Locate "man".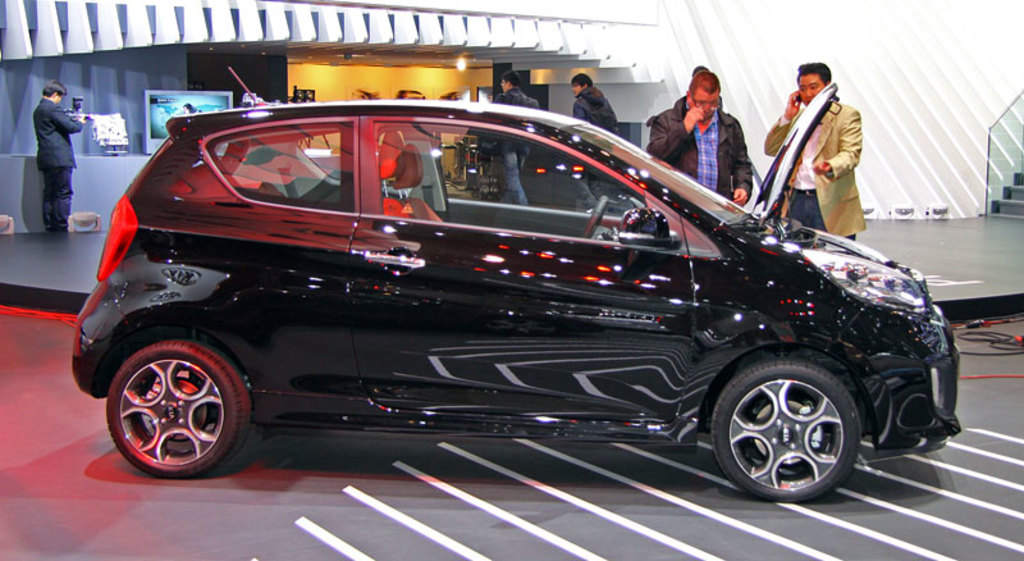
Bounding box: region(763, 60, 868, 241).
